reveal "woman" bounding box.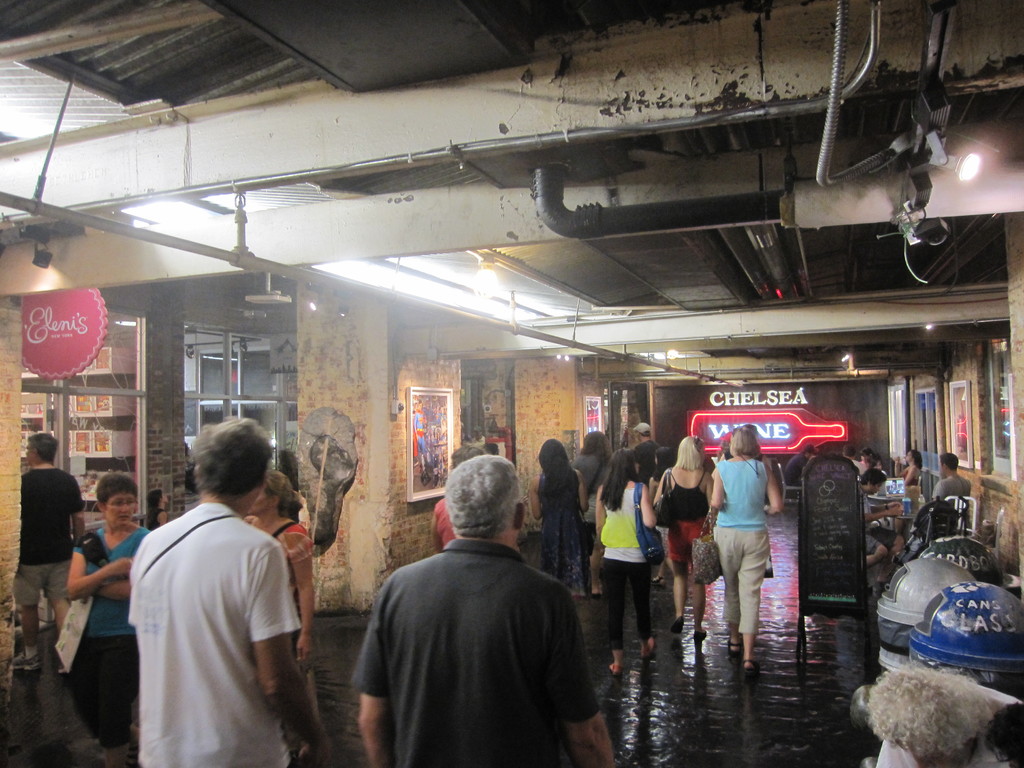
Revealed: locate(65, 474, 149, 767).
